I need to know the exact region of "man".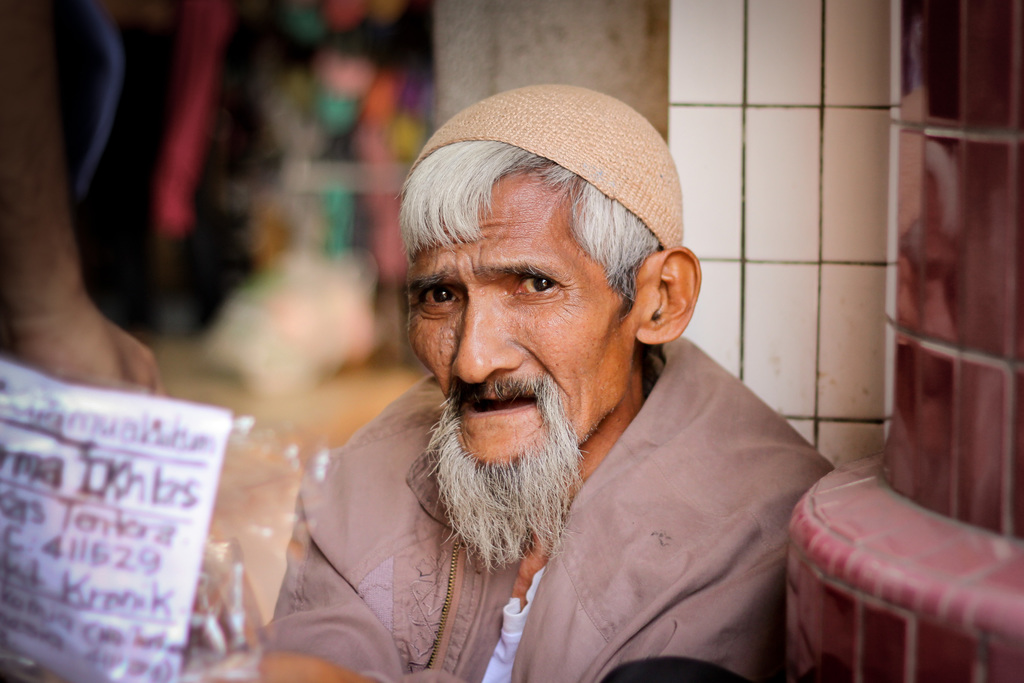
Region: left=250, top=86, right=832, bottom=682.
